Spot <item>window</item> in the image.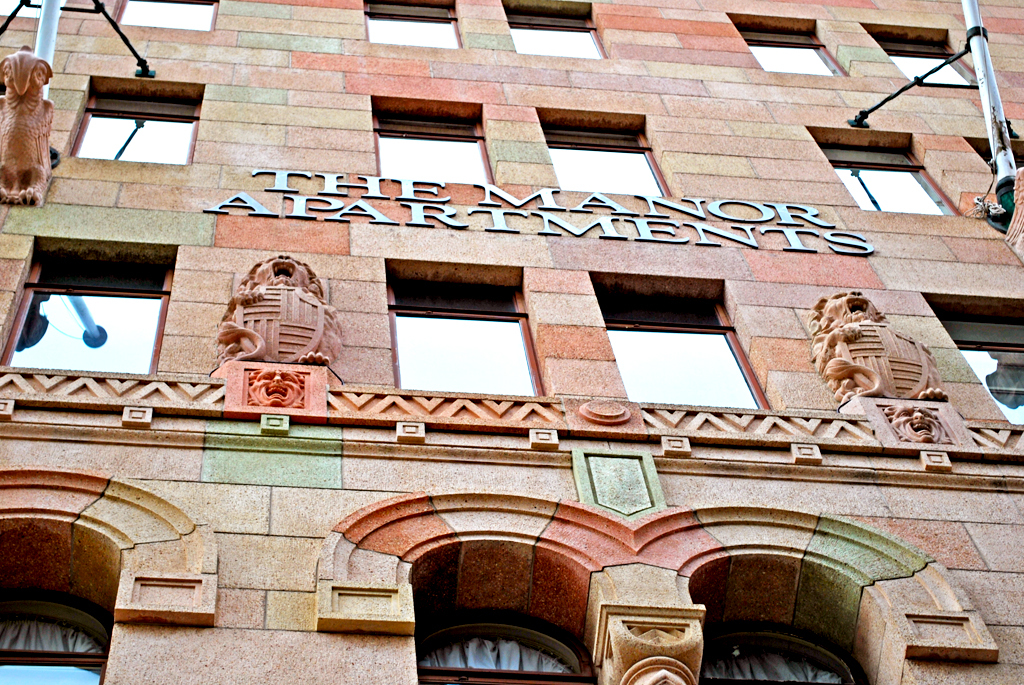
<item>window</item> found at {"left": 361, "top": 0, "right": 465, "bottom": 49}.
